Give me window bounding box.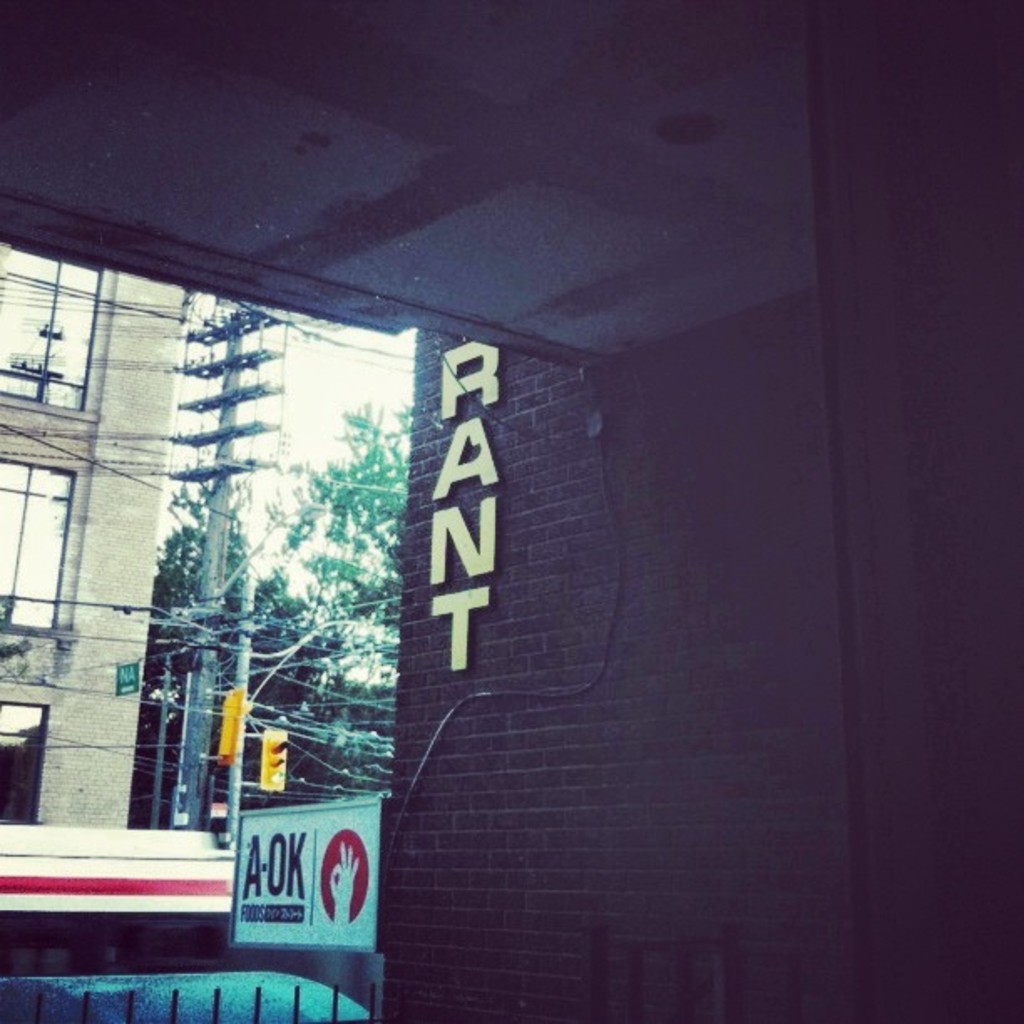
l=5, t=236, r=94, b=402.
